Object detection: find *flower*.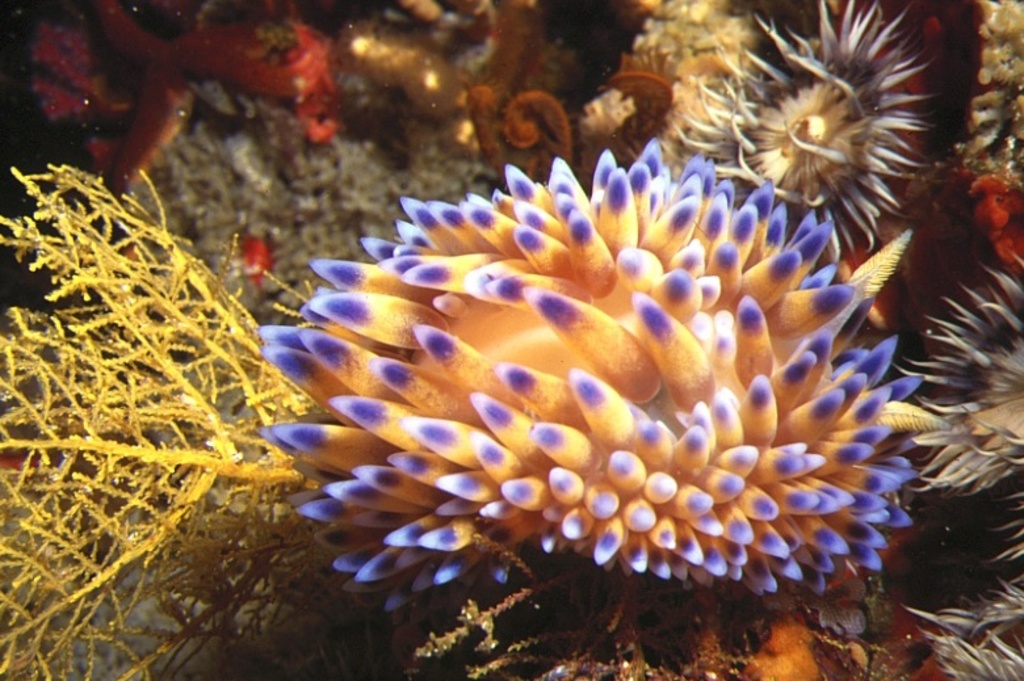
(x1=248, y1=136, x2=926, y2=602).
